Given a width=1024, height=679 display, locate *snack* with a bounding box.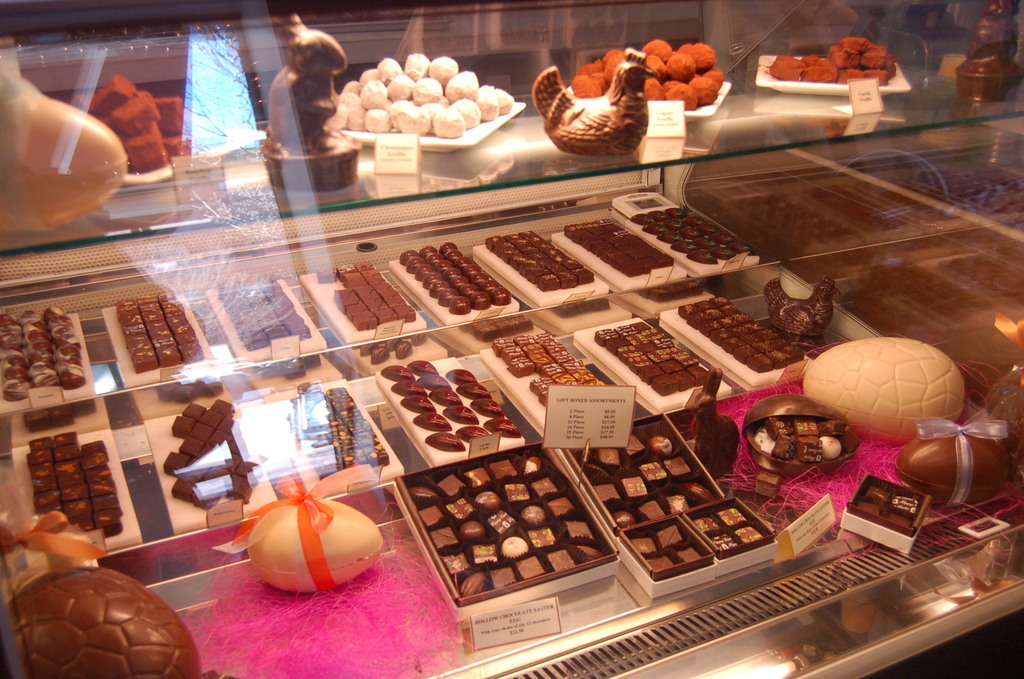
Located: locate(481, 419, 524, 439).
